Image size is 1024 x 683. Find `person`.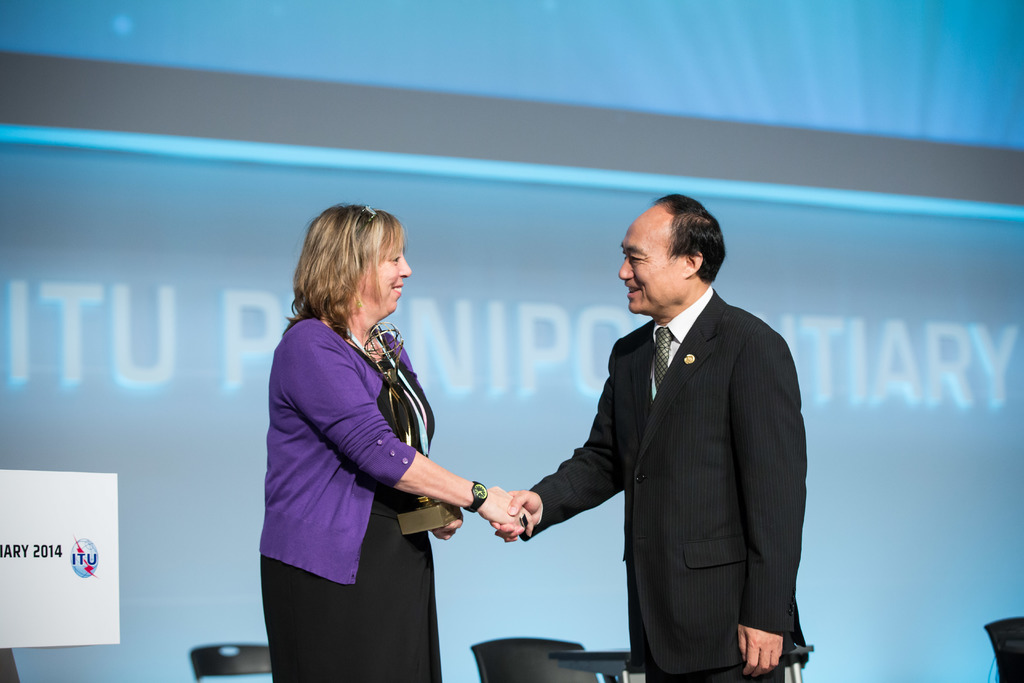
x1=255, y1=199, x2=530, y2=682.
